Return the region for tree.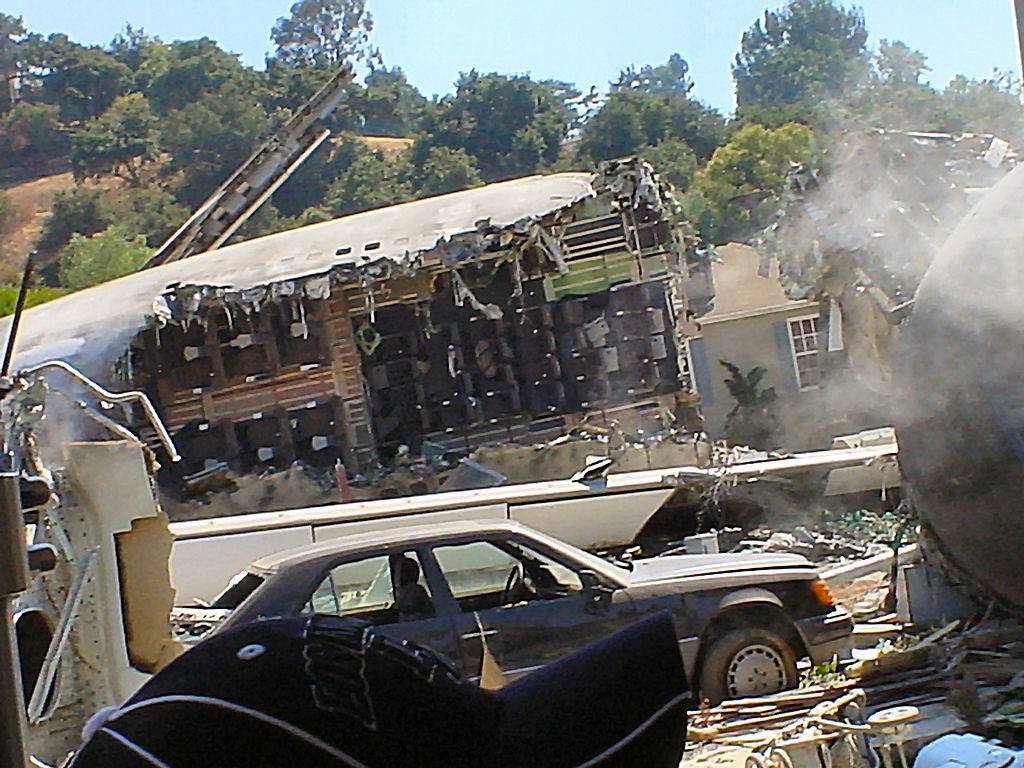
259, 0, 373, 125.
